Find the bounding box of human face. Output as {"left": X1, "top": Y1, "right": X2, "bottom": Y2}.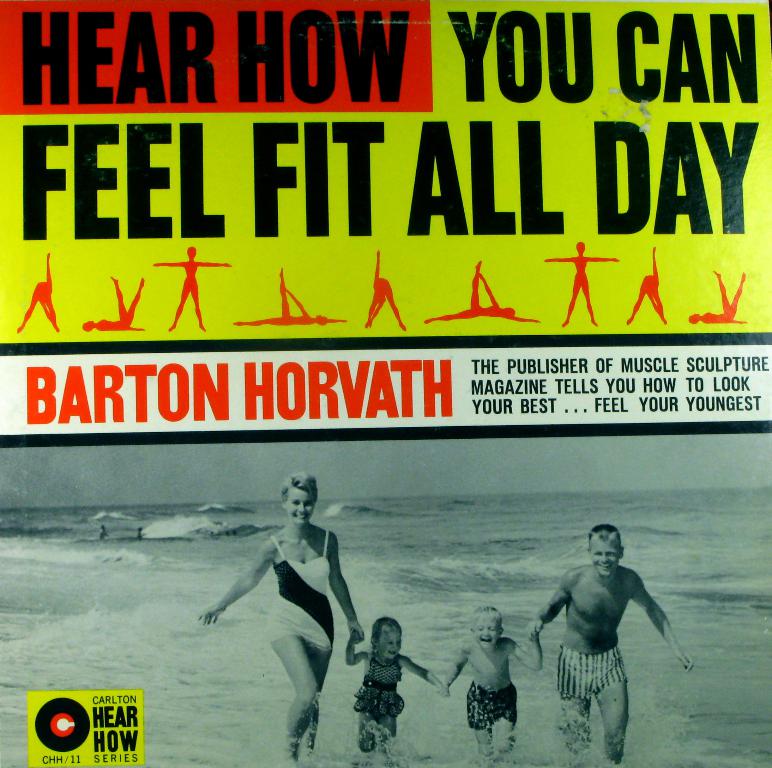
{"left": 382, "top": 629, "right": 404, "bottom": 663}.
